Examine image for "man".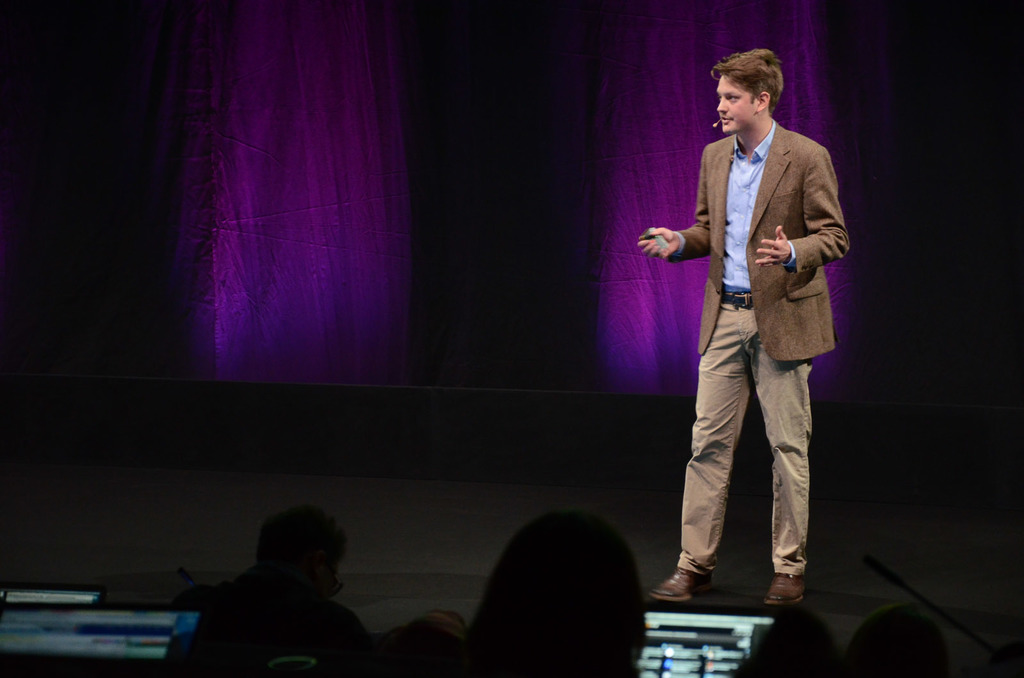
Examination result: crop(177, 505, 454, 677).
